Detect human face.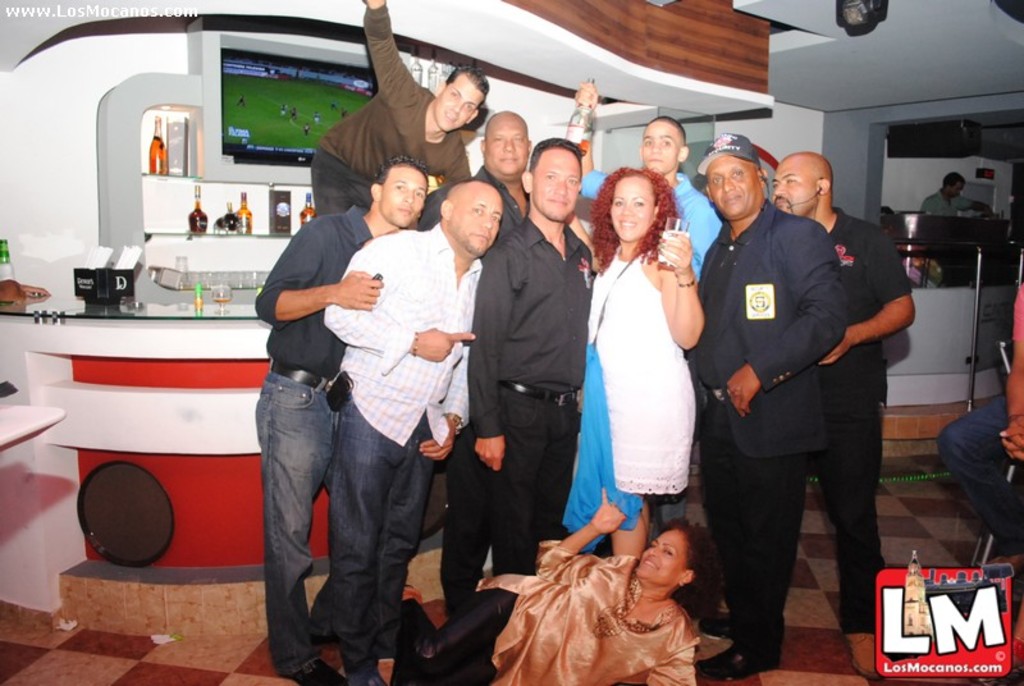
Detected at (left=381, top=165, right=426, bottom=230).
